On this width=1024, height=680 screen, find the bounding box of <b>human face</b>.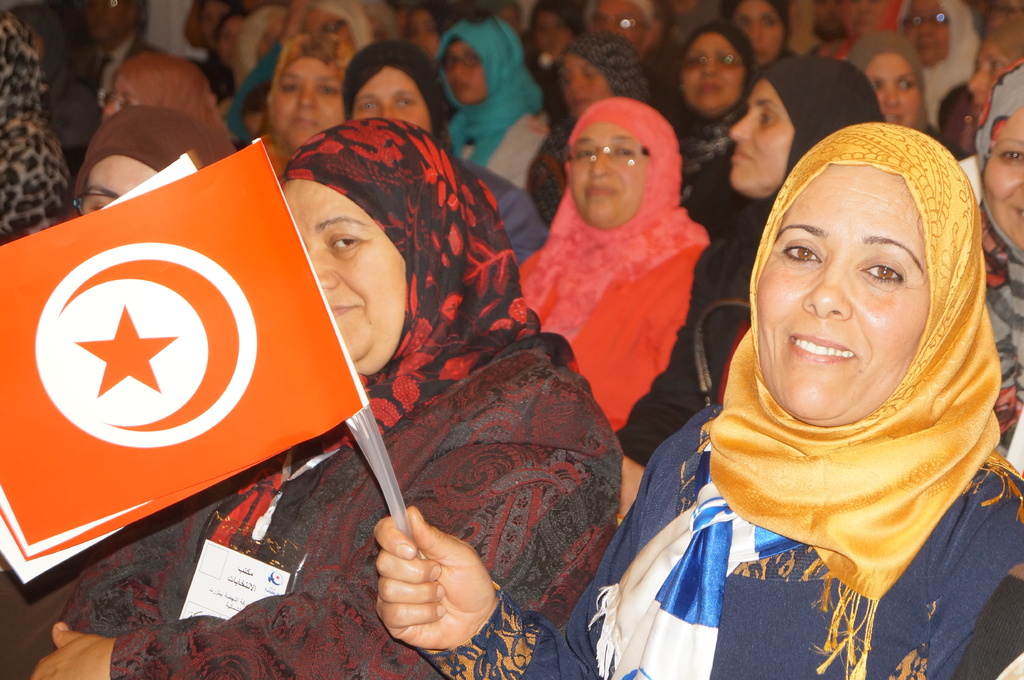
Bounding box: <bbox>349, 63, 437, 138</bbox>.
